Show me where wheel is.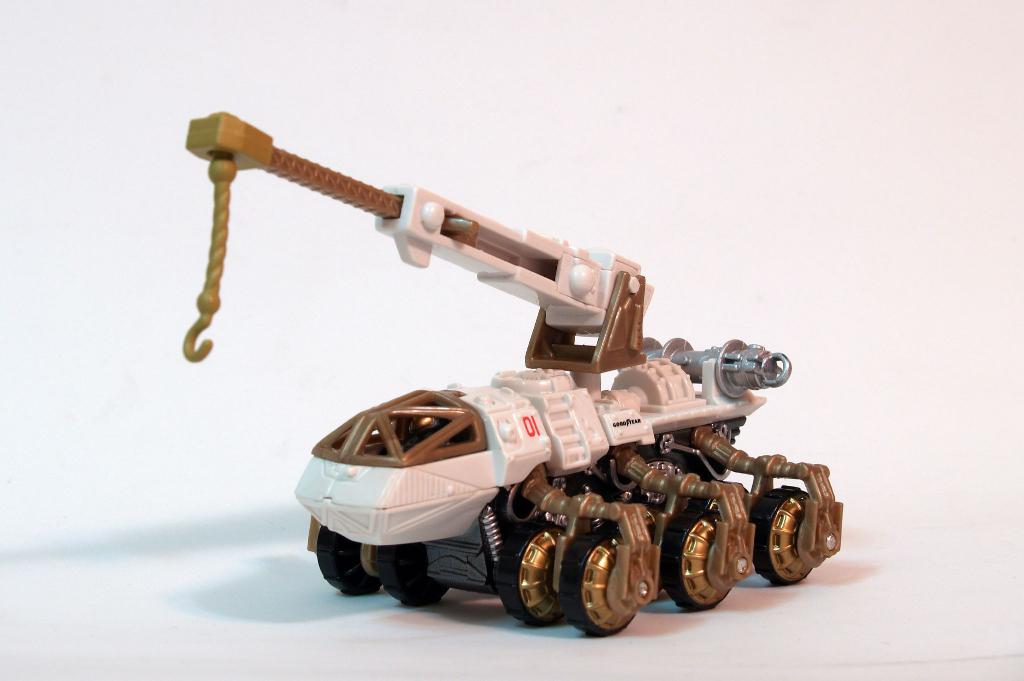
wheel is at left=497, top=529, right=579, bottom=630.
